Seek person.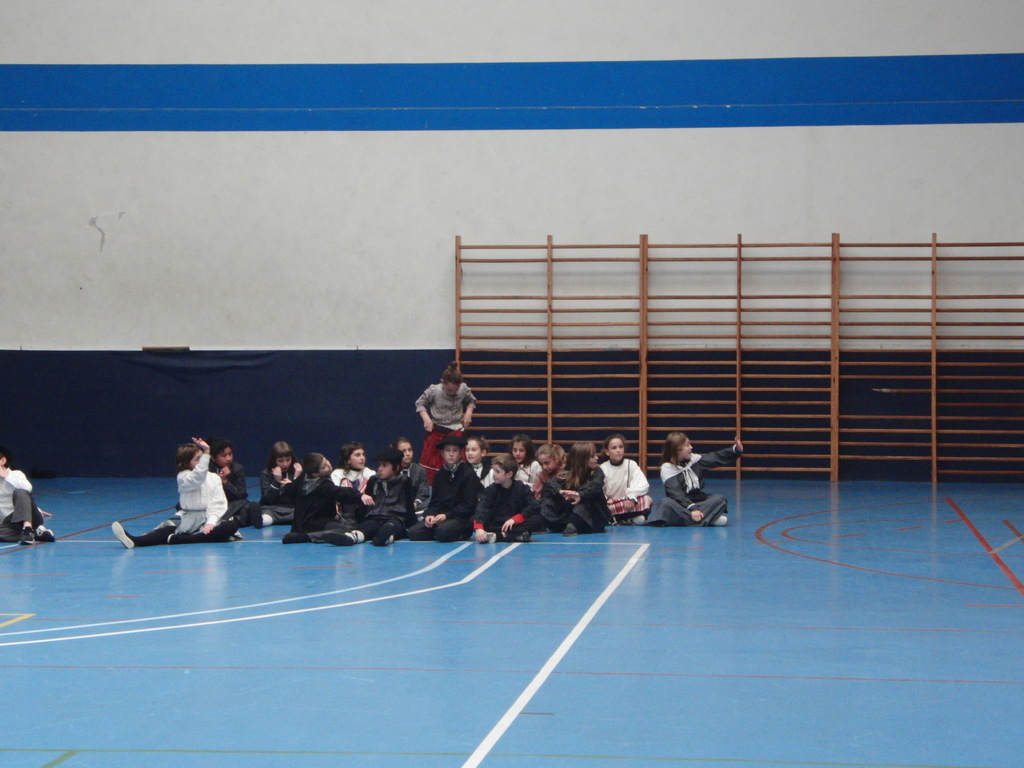
rect(113, 442, 248, 547).
